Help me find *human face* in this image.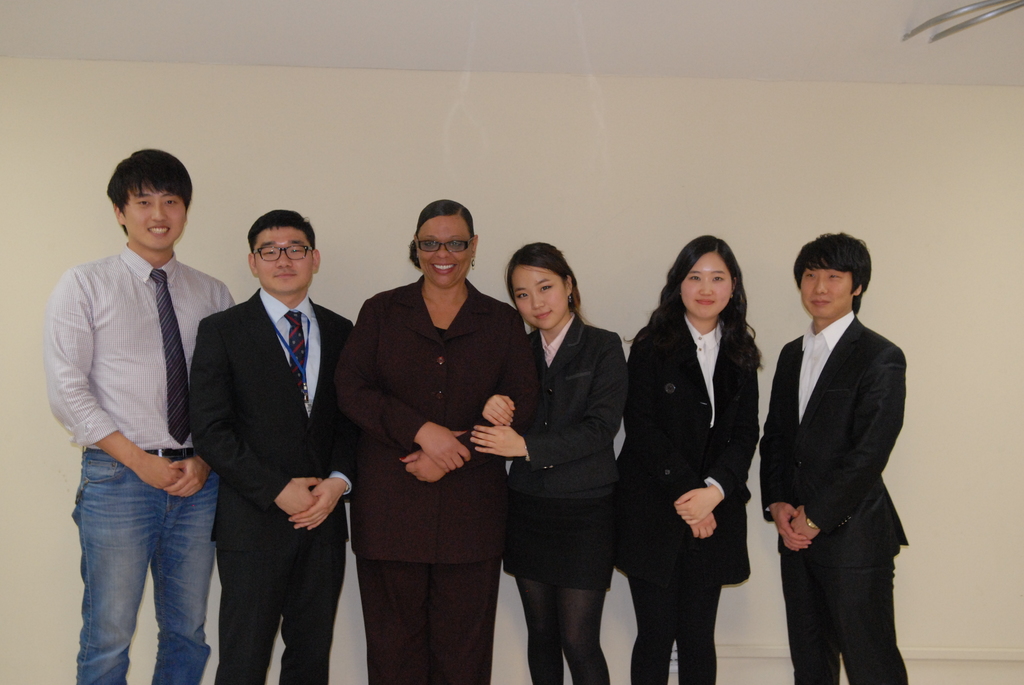
Found it: [left=258, top=227, right=309, bottom=291].
